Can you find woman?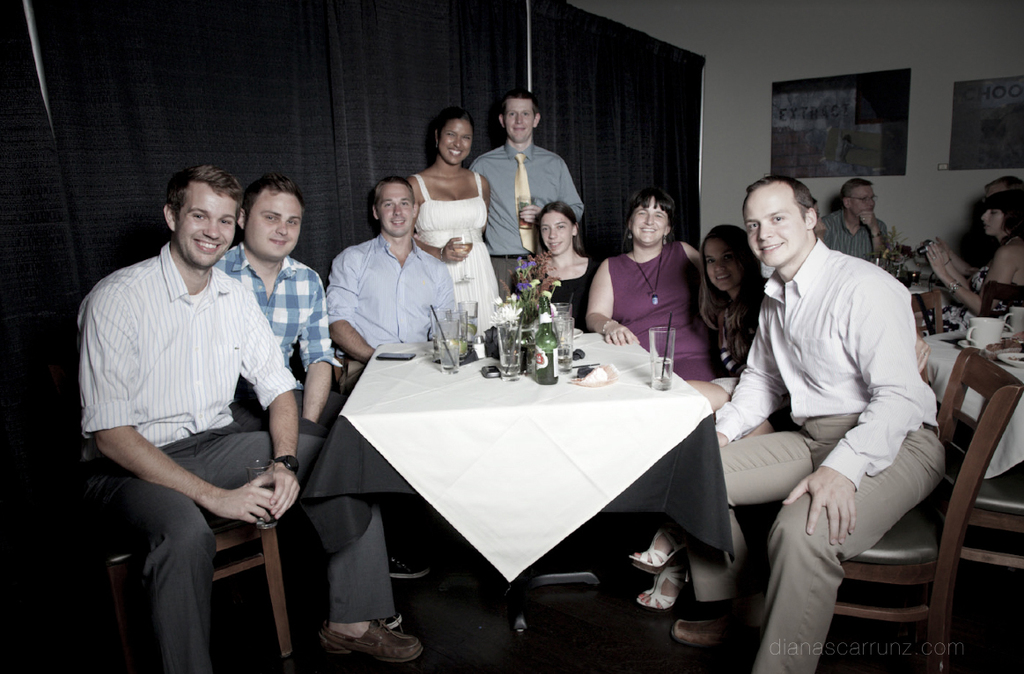
Yes, bounding box: bbox=(627, 218, 806, 611).
